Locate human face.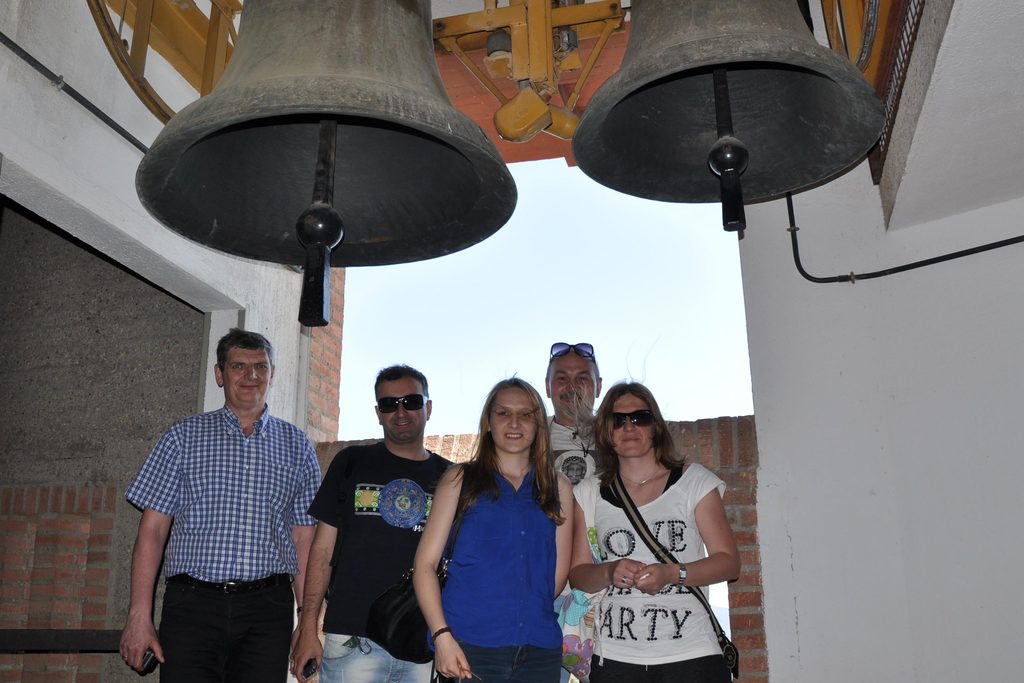
Bounding box: 609:399:655:455.
